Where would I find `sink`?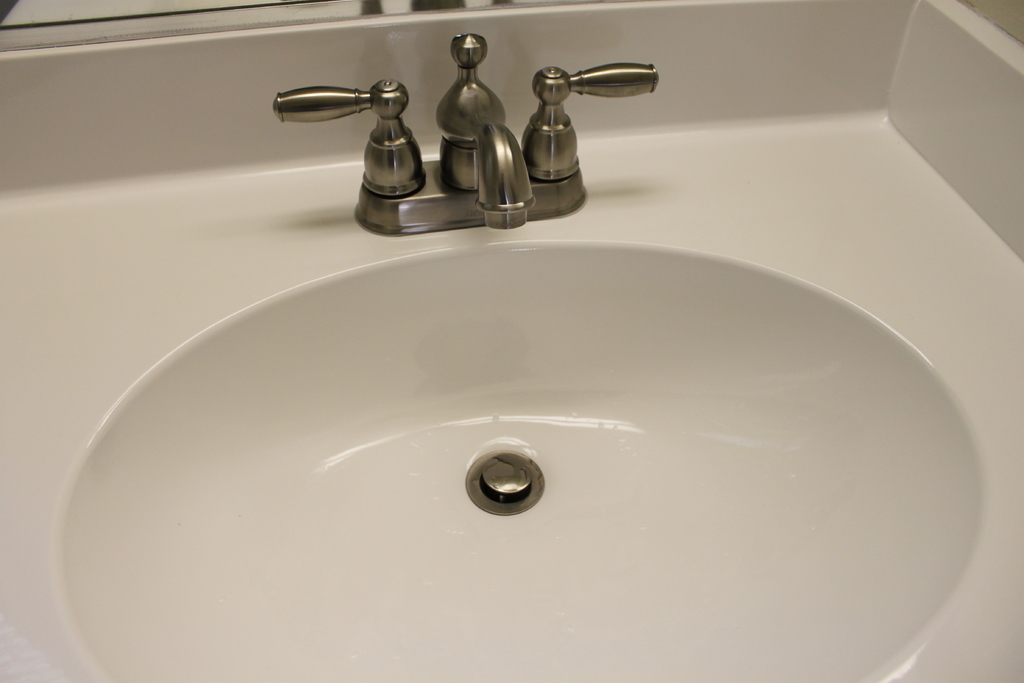
At bbox=(0, 29, 1023, 682).
